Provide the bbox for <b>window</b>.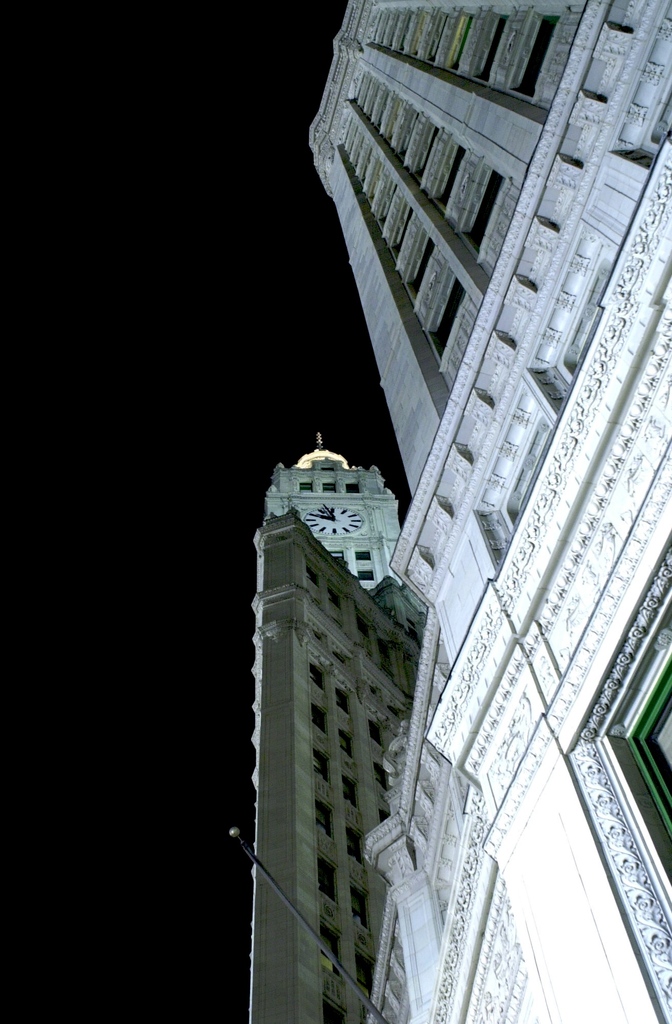
crop(379, 765, 395, 784).
